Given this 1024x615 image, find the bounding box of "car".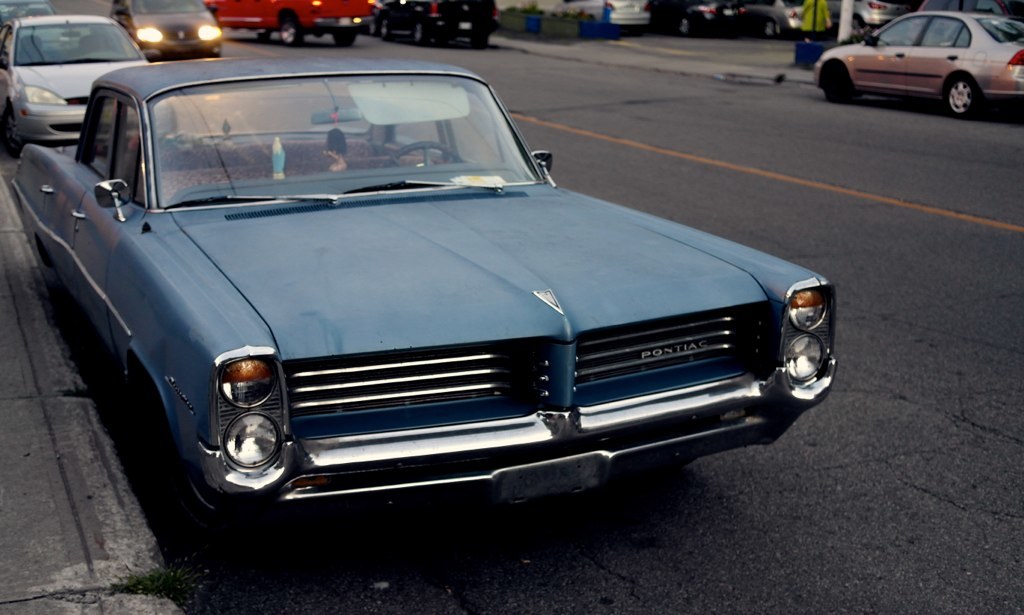
detection(365, 0, 493, 38).
